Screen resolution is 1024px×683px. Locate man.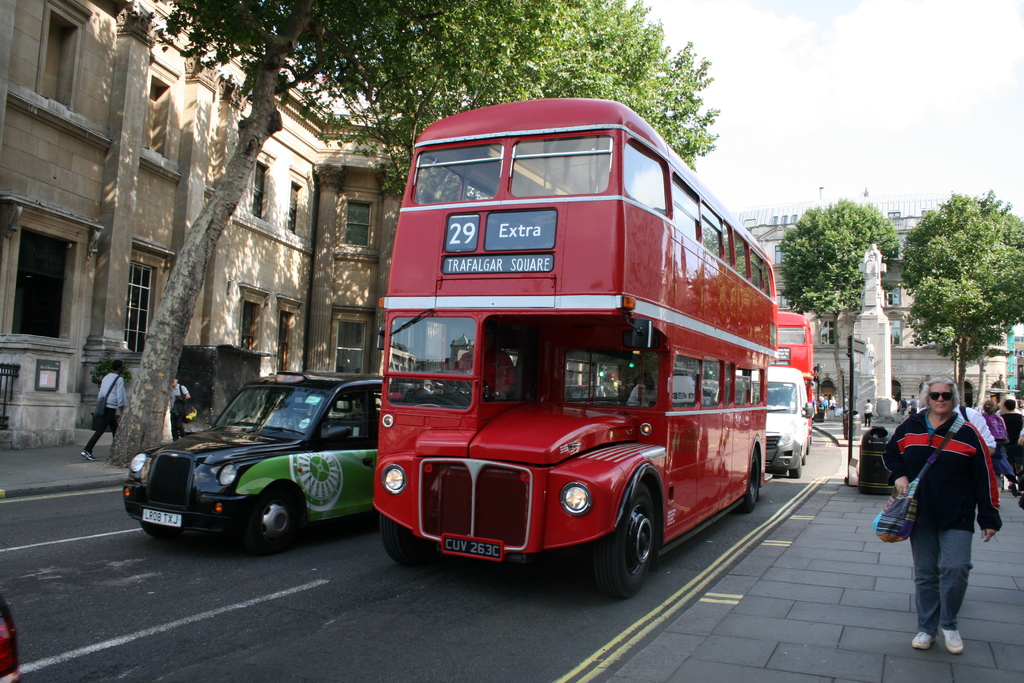
bbox=[893, 374, 1004, 655].
